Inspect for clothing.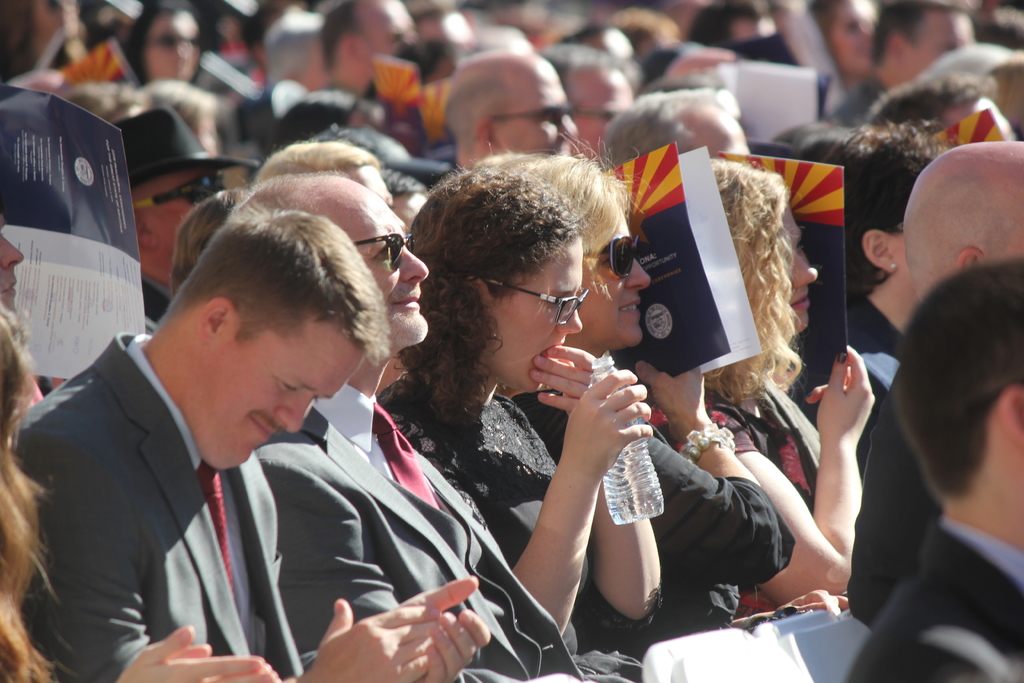
Inspection: 846:367:945:630.
